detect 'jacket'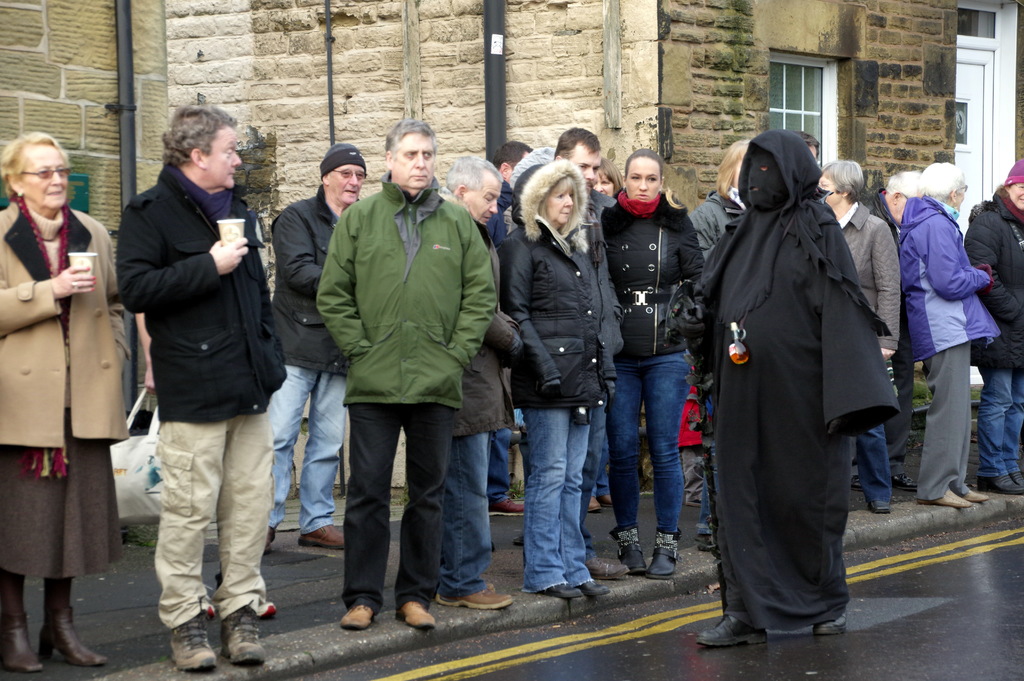
<bbox>301, 126, 506, 416</bbox>
